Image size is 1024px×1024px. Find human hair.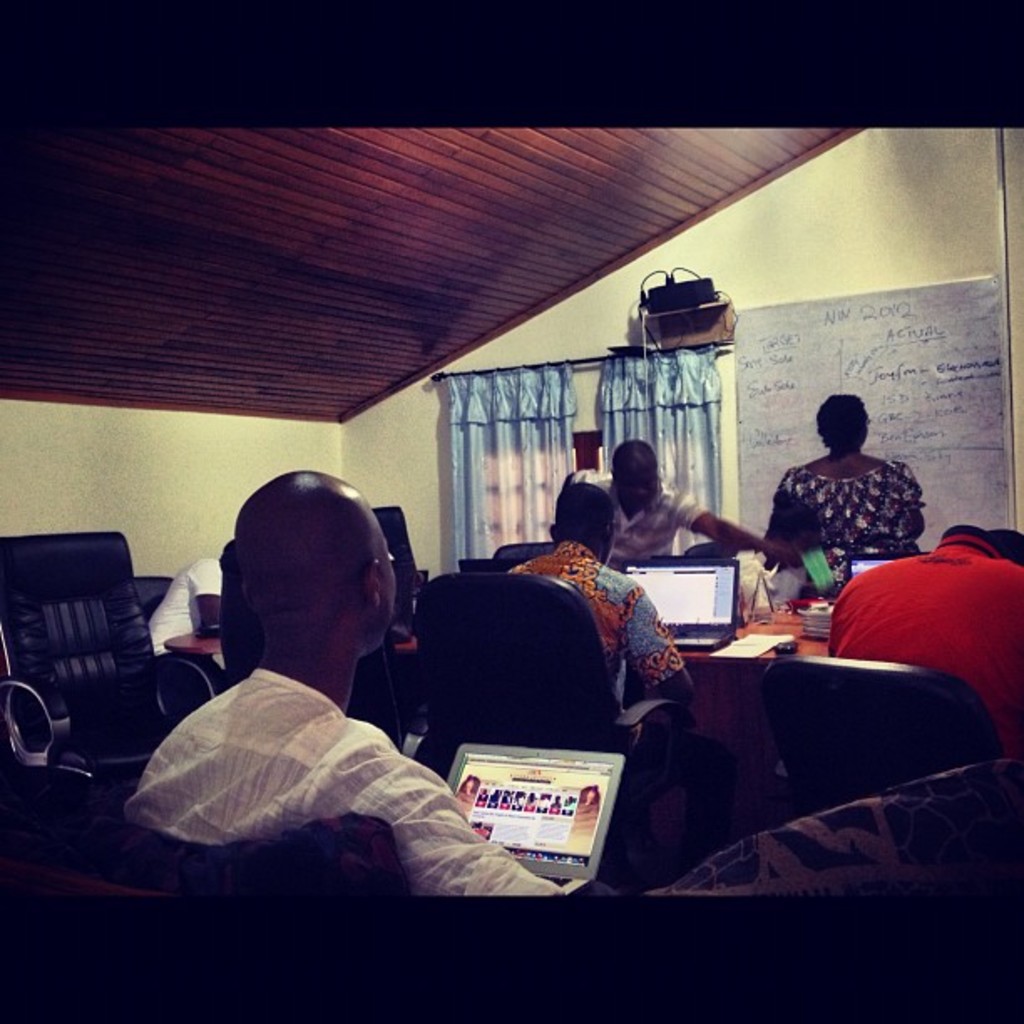
(x1=817, y1=385, x2=867, y2=460).
